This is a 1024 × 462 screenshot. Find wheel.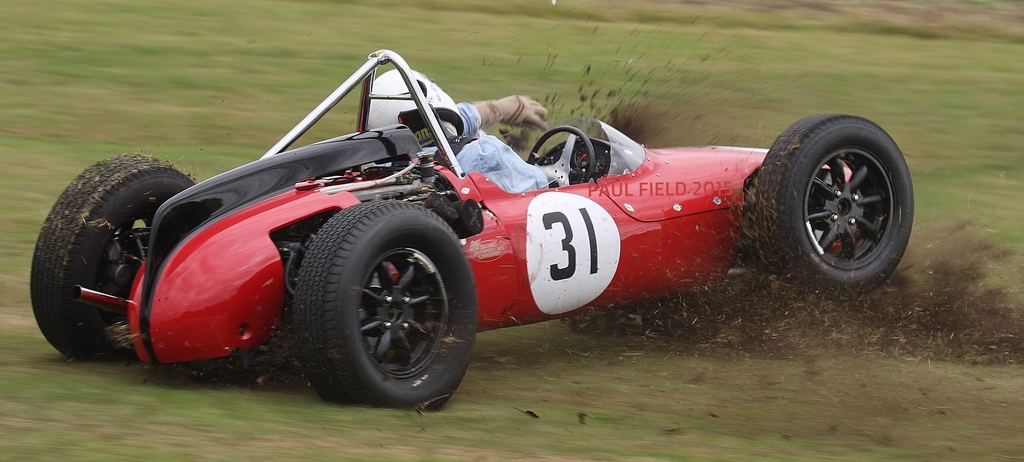
Bounding box: Rect(751, 110, 919, 295).
